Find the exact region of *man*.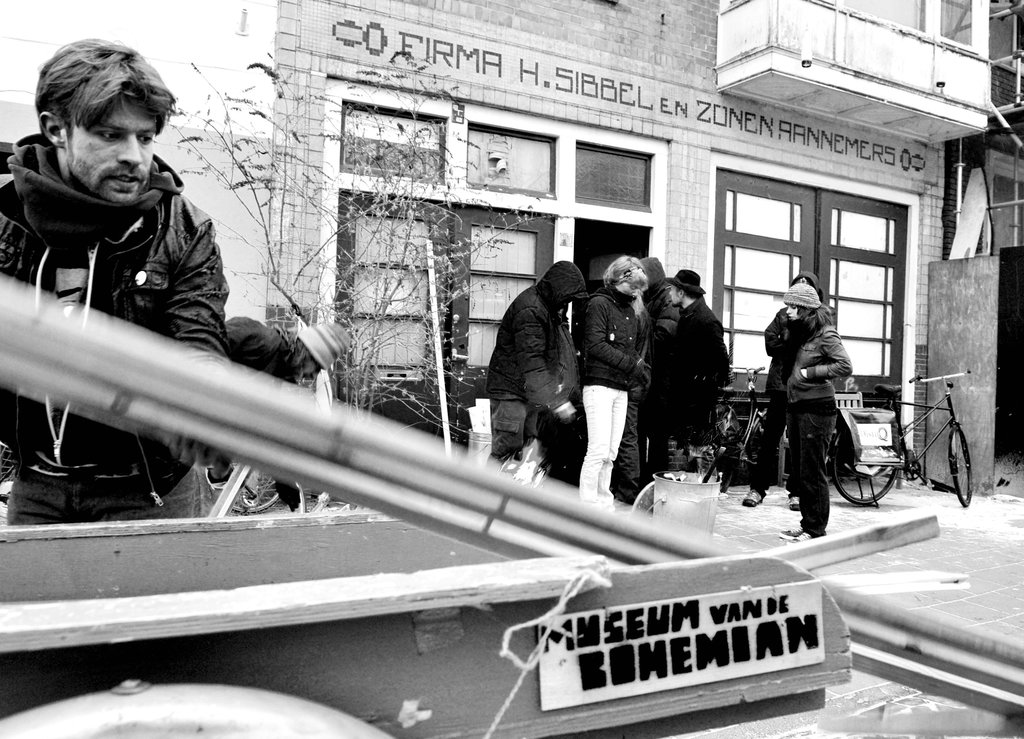
Exact region: box(641, 266, 730, 479).
